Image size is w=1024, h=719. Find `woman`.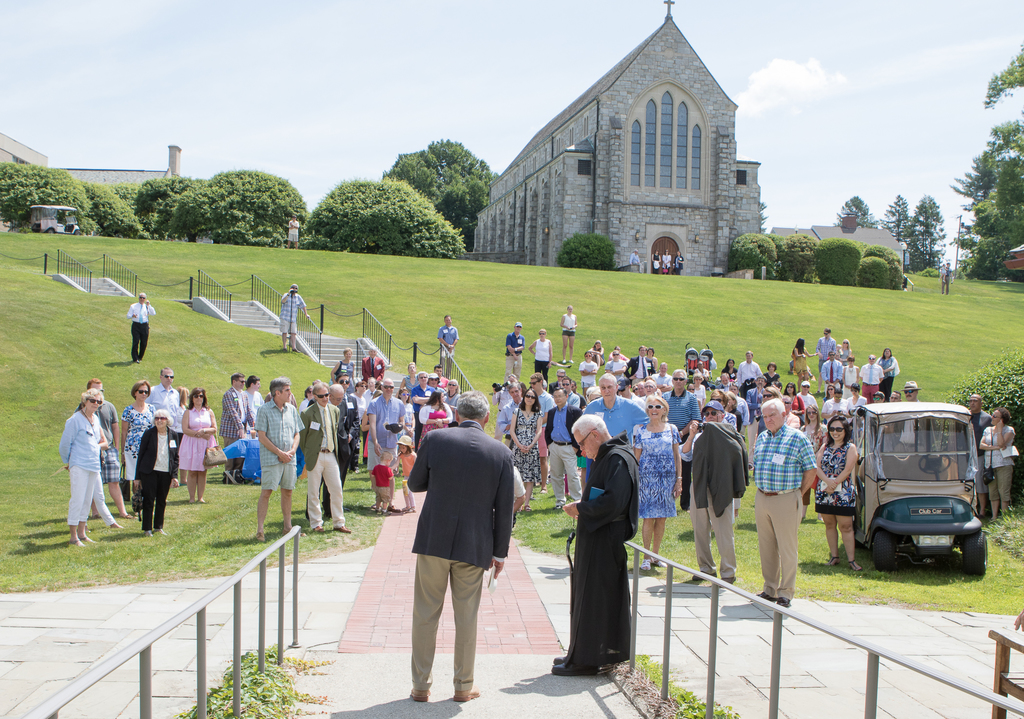
507:392:546:497.
